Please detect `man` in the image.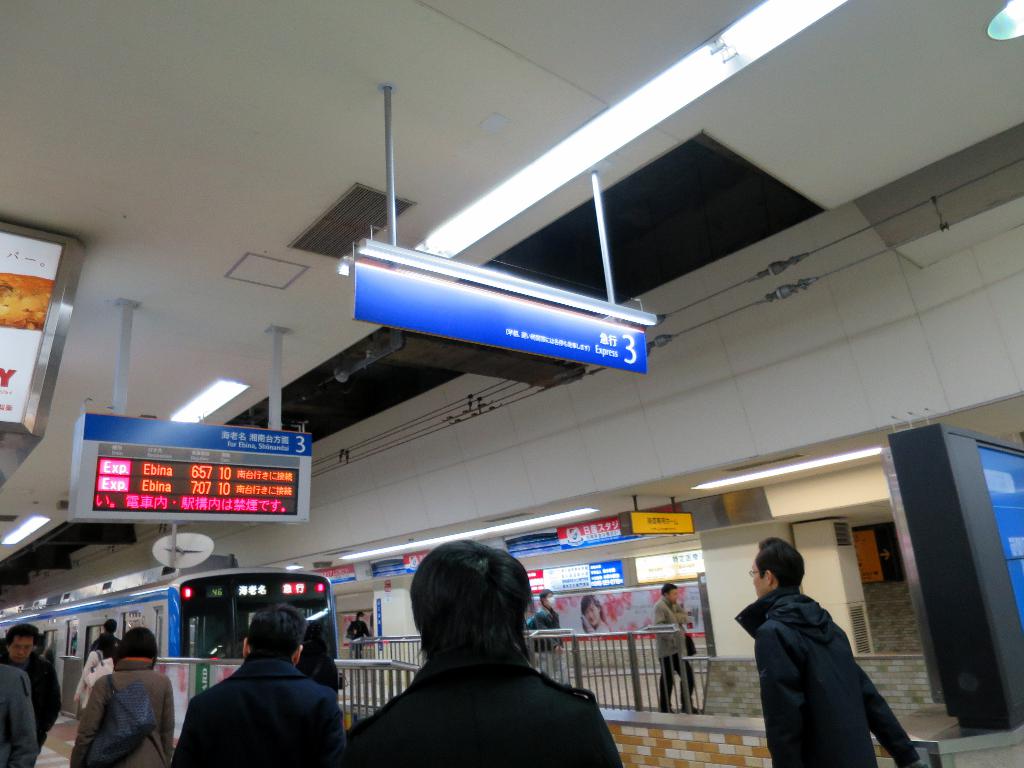
730,532,929,767.
